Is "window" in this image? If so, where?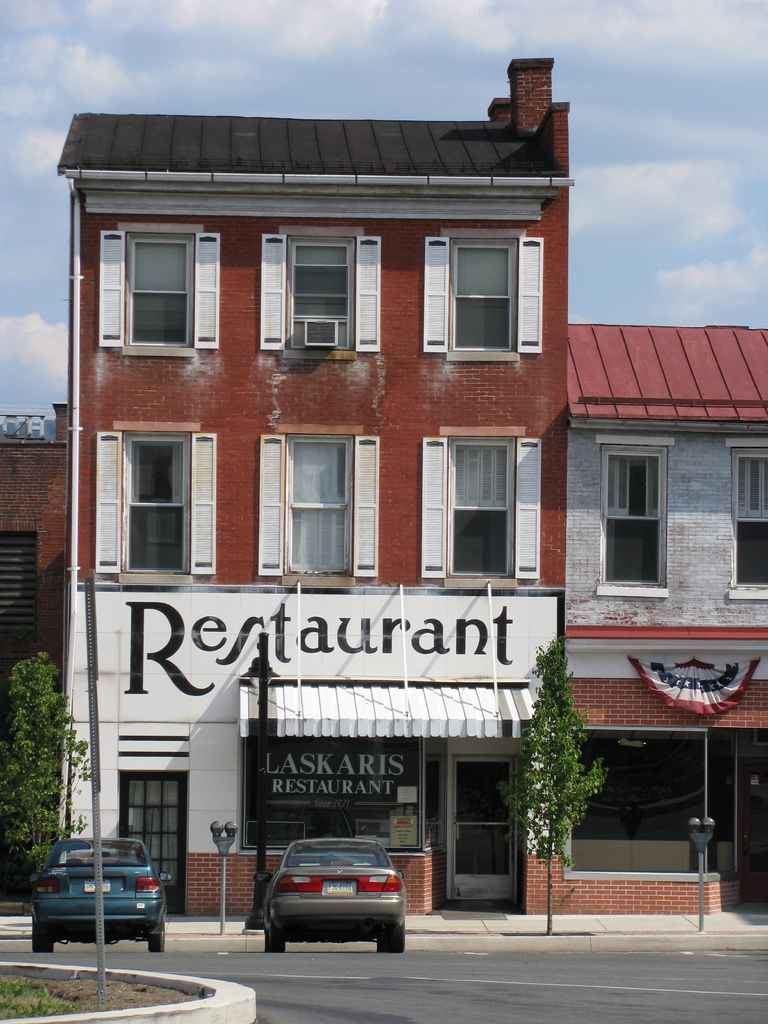
Yes, at 99/224/214/358.
